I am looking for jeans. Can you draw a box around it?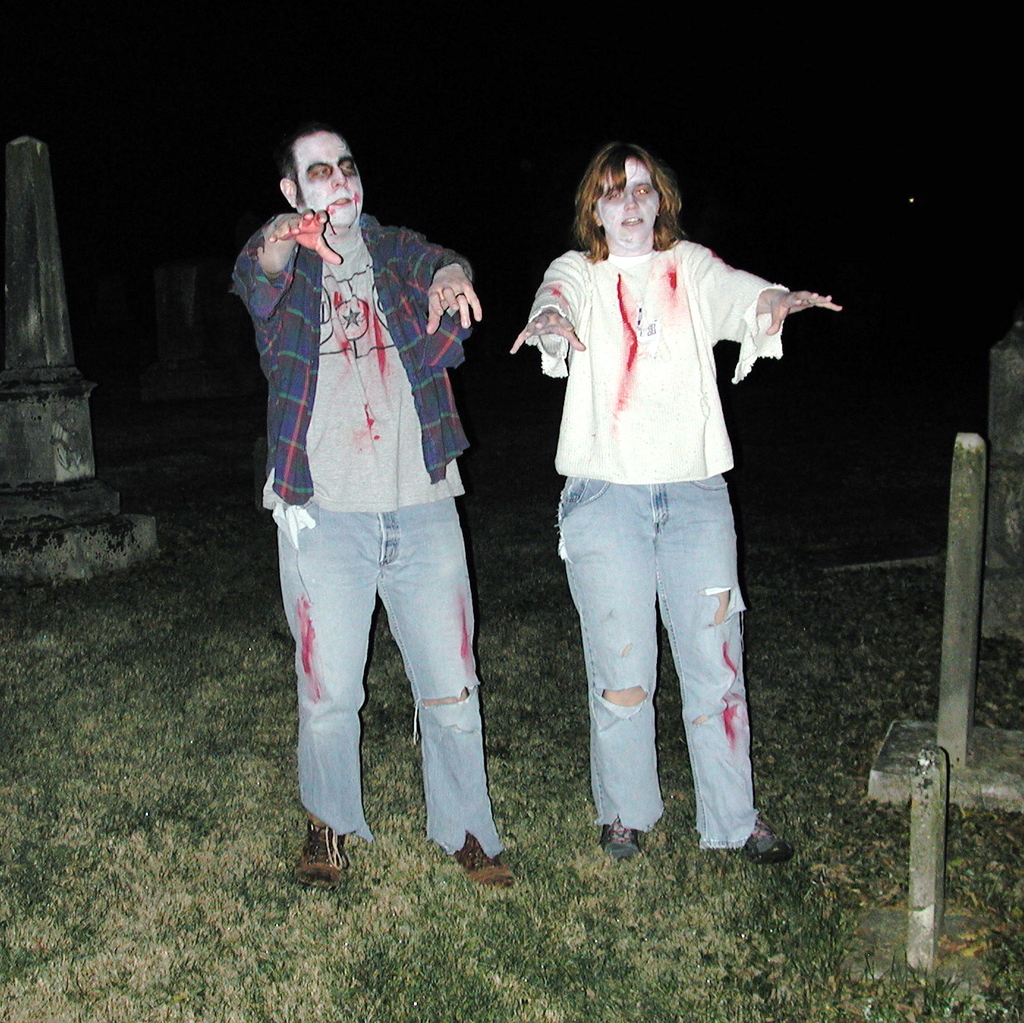
Sure, the bounding box is [289, 482, 505, 867].
